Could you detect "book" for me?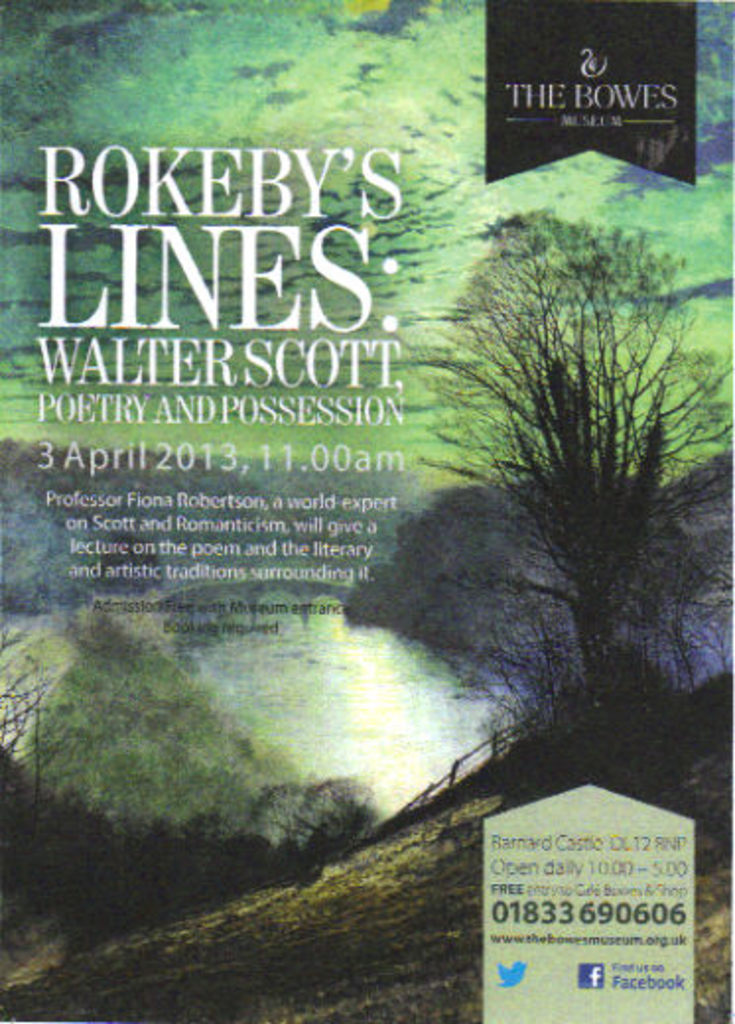
Detection result: (0, 0, 733, 1022).
